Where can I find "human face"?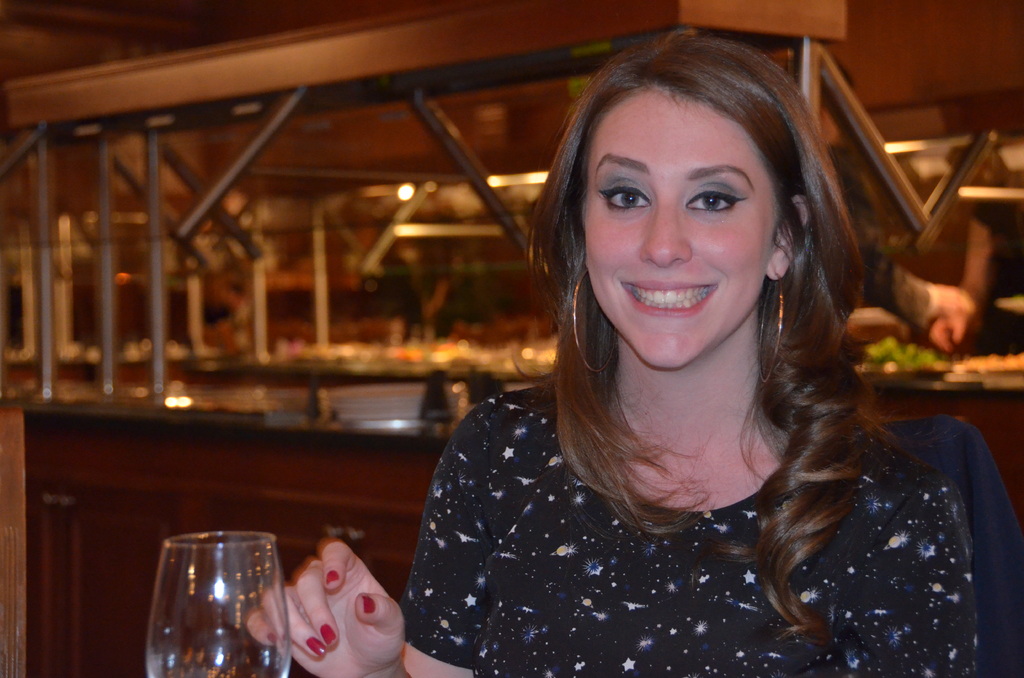
You can find it at 581 93 779 371.
